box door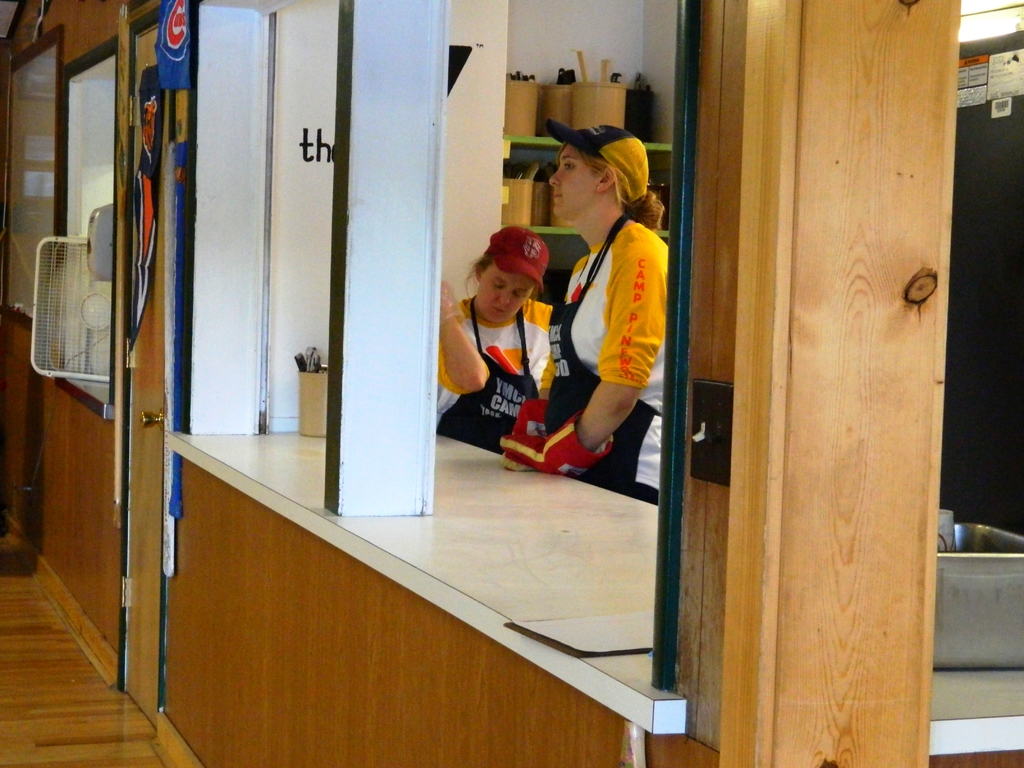
l=127, t=8, r=179, b=733
